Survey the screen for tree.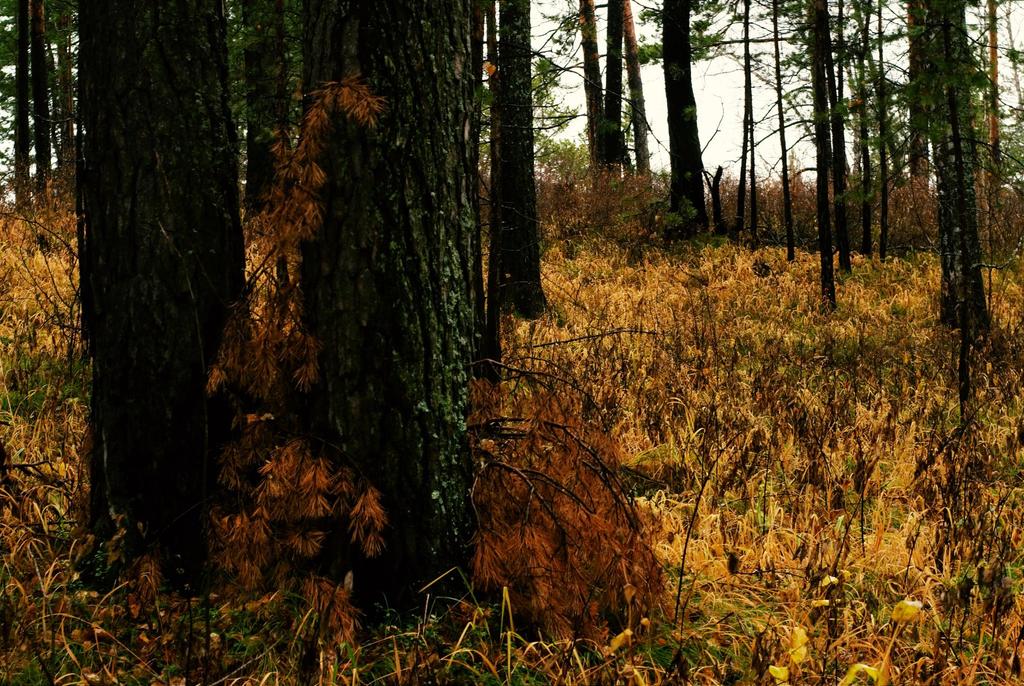
Survey found: BBox(492, 0, 548, 318).
